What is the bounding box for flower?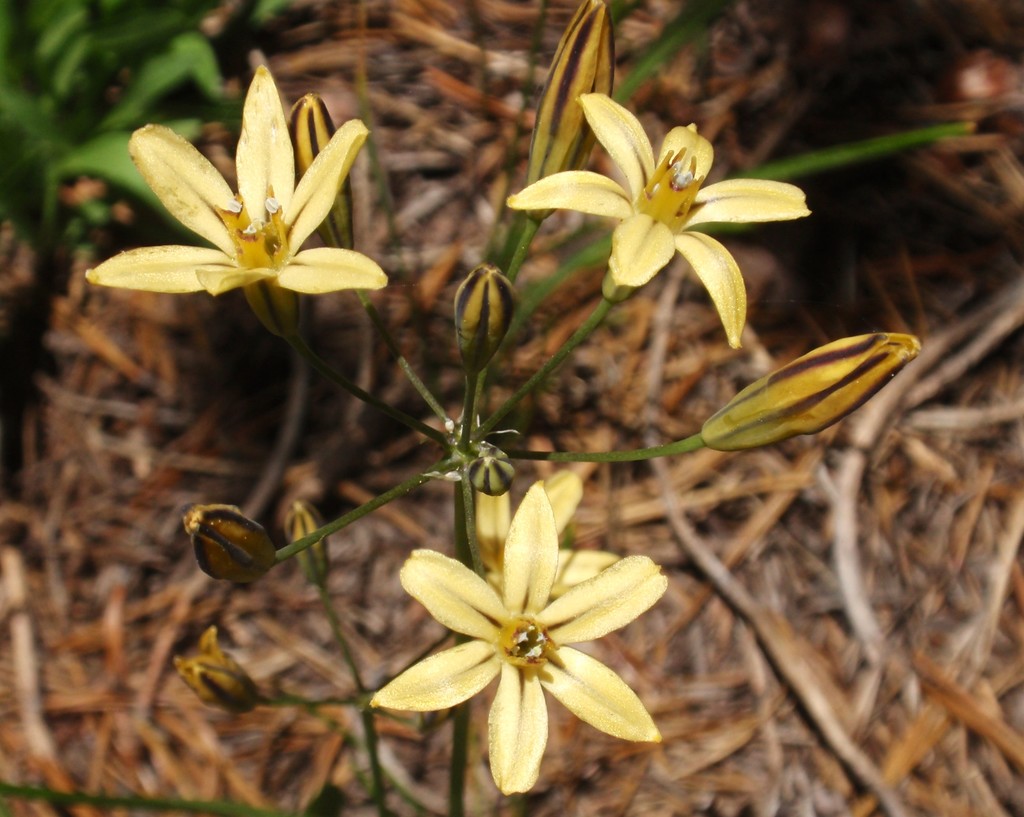
(380, 474, 671, 781).
